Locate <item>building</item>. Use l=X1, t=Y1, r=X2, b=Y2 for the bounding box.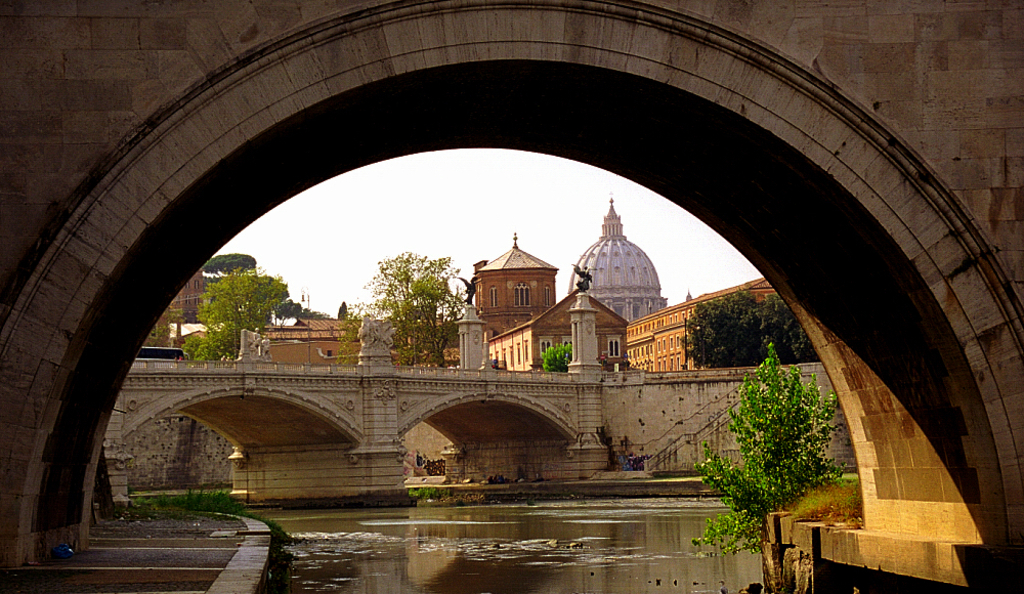
l=141, t=268, r=204, b=348.
